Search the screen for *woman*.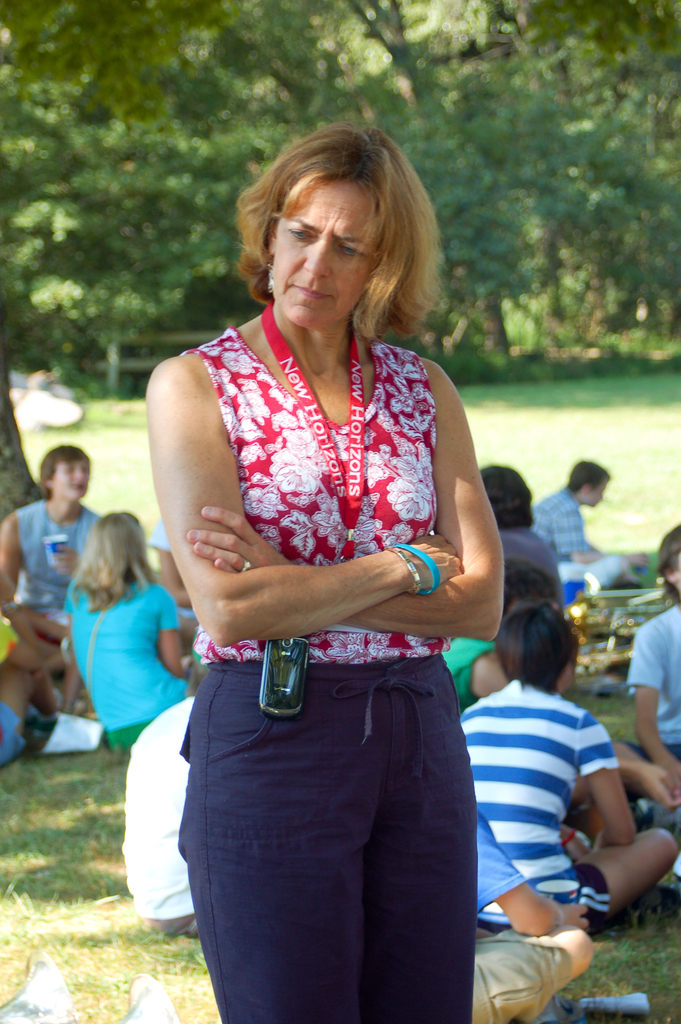
Found at box(140, 130, 504, 1023).
